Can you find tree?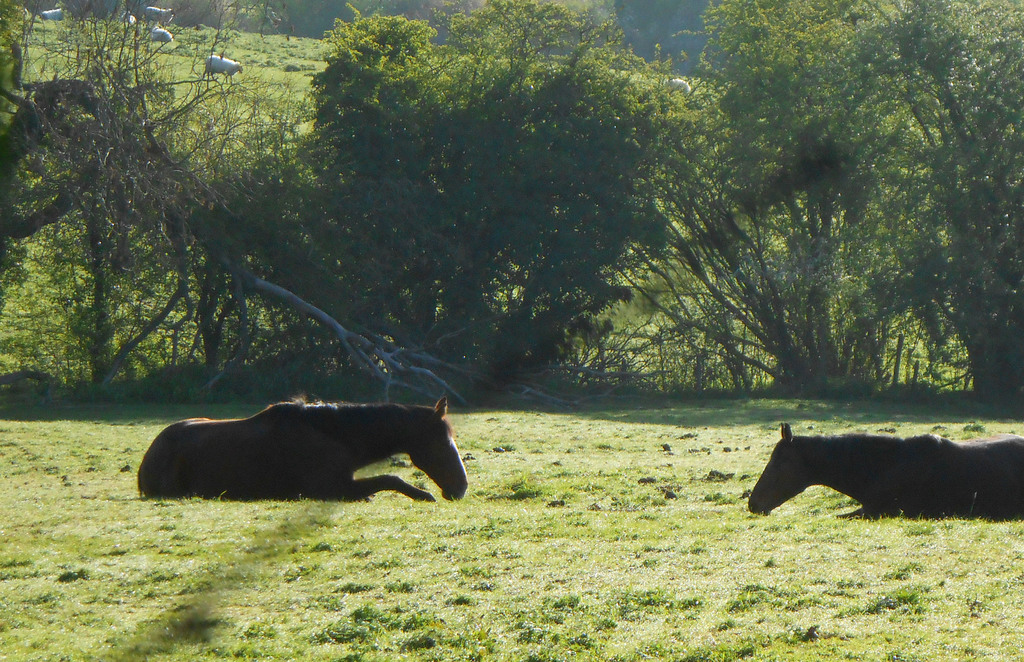
Yes, bounding box: [297,0,692,405].
